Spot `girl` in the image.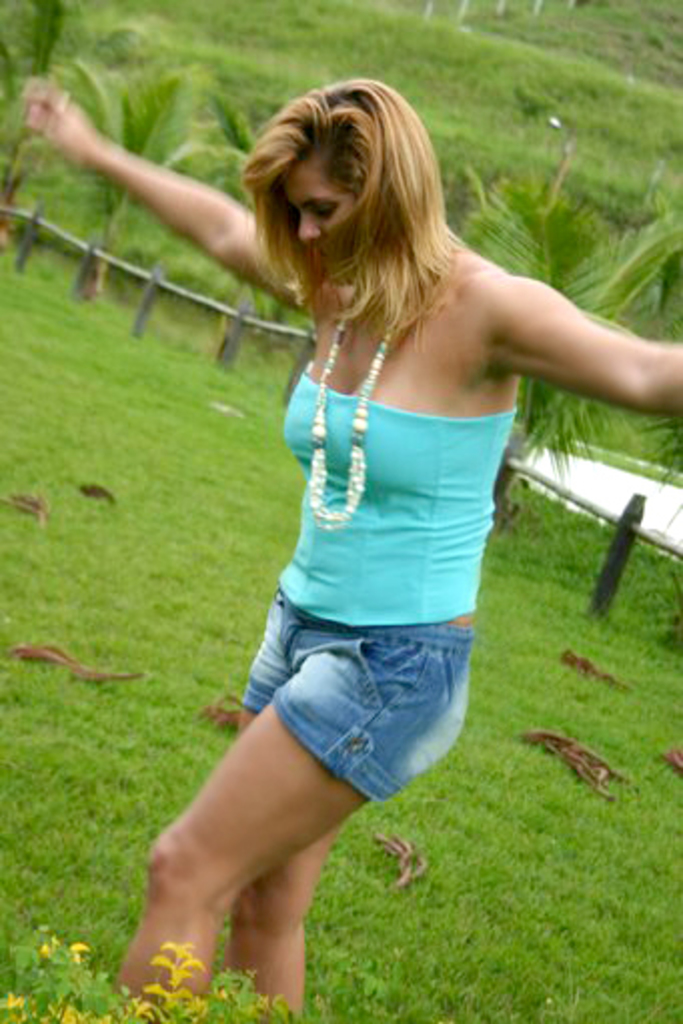
`girl` found at 22, 82, 681, 1018.
